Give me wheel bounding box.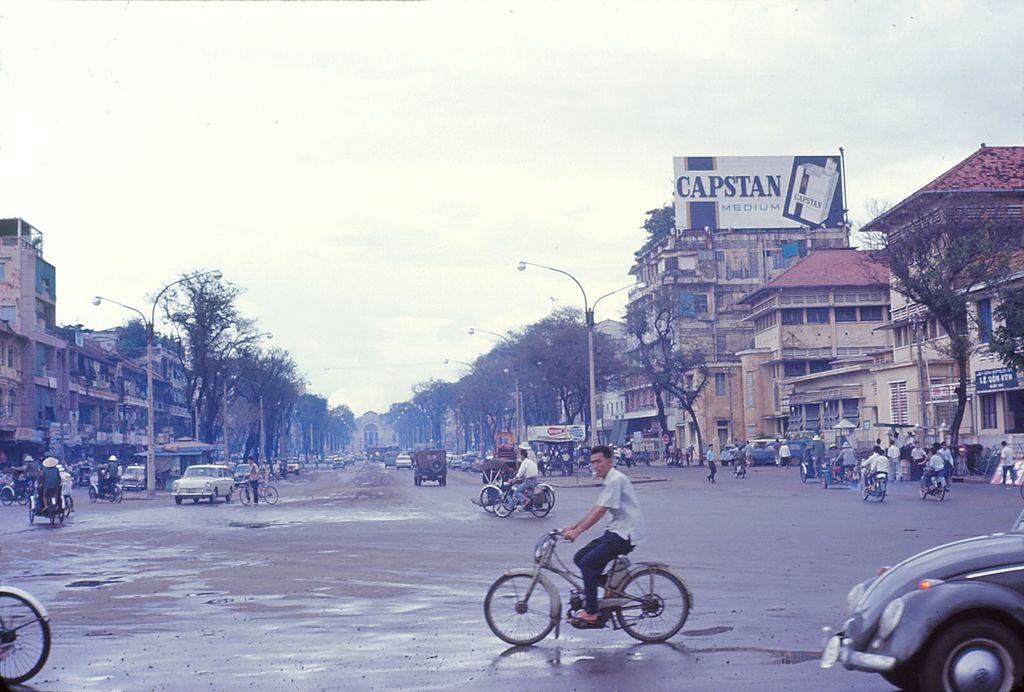
select_region(239, 487, 254, 506).
